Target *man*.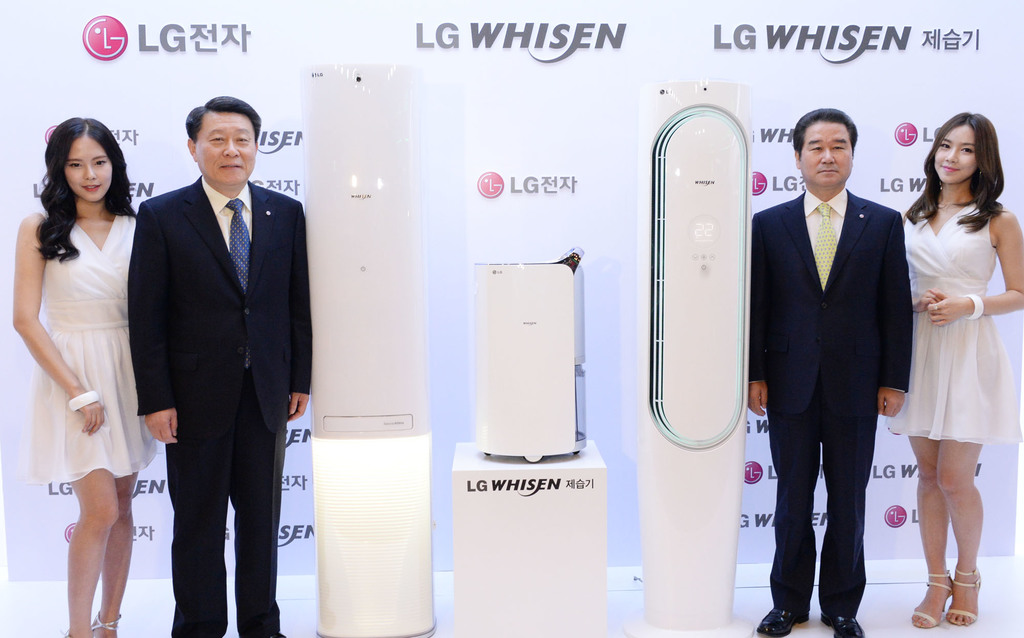
Target region: [759,89,924,630].
